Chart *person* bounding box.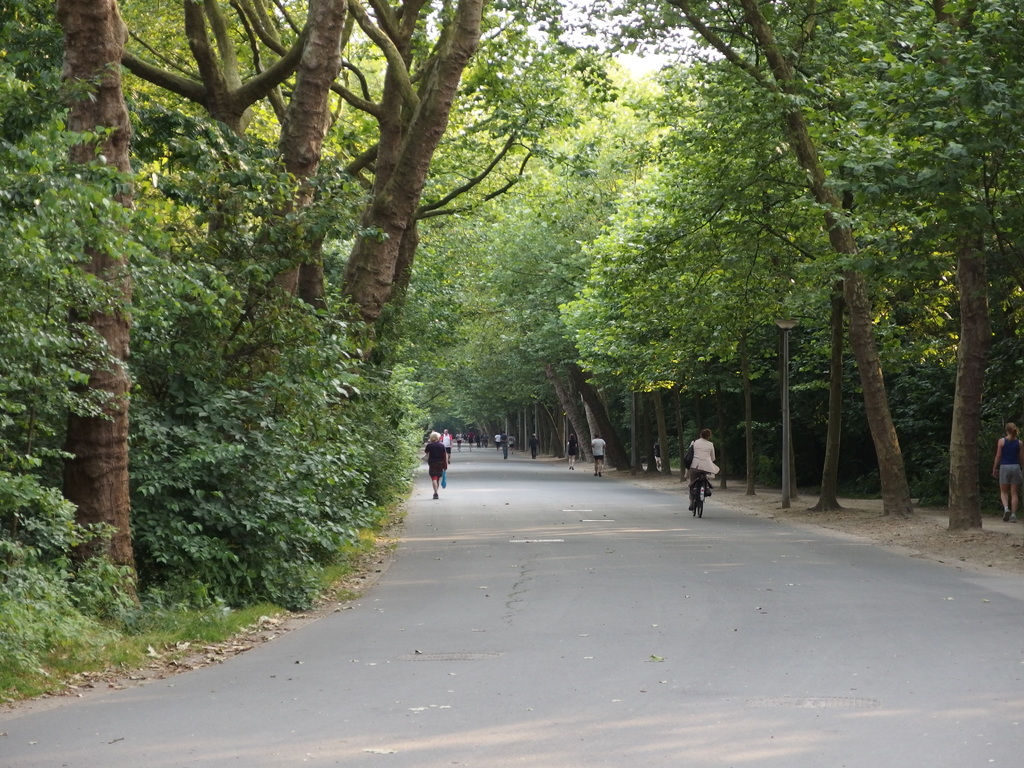
Charted: (left=483, top=431, right=489, bottom=450).
